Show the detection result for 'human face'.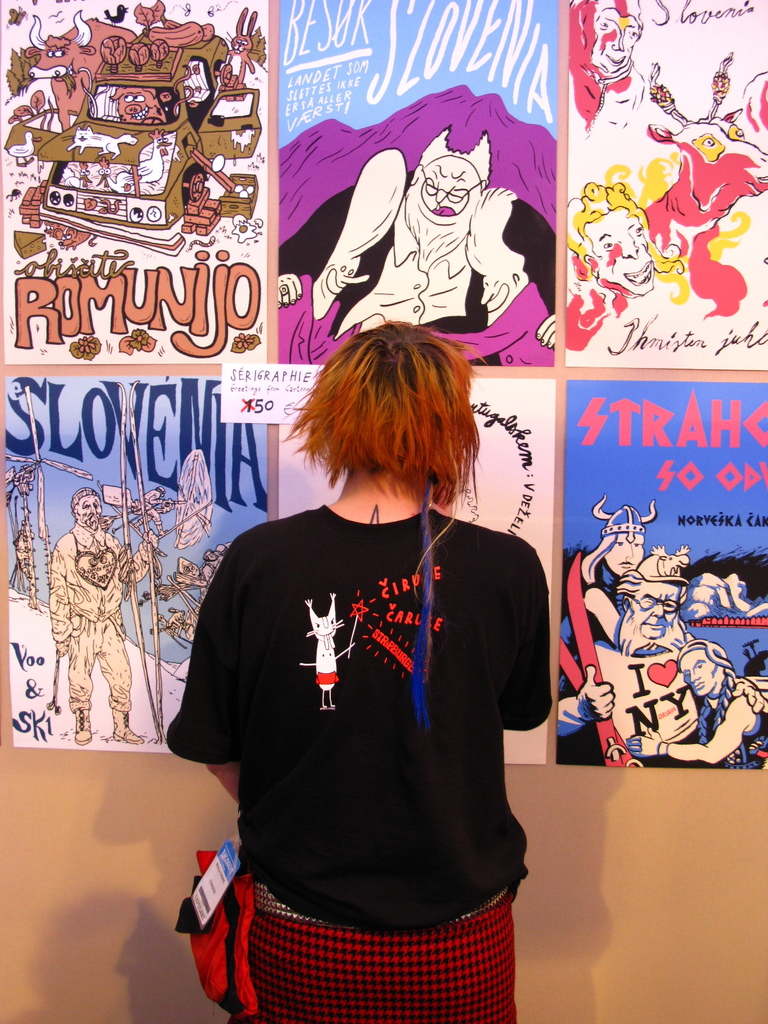
pyautogui.locateOnScreen(590, 8, 639, 73).
